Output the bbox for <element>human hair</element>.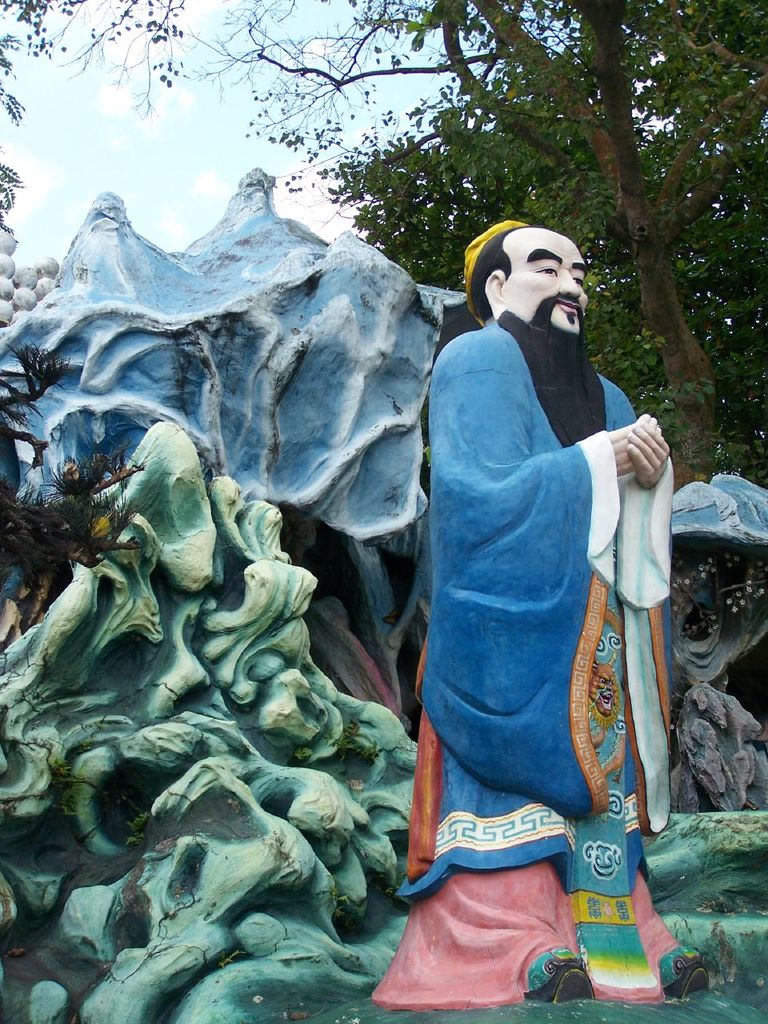
462:226:518:318.
